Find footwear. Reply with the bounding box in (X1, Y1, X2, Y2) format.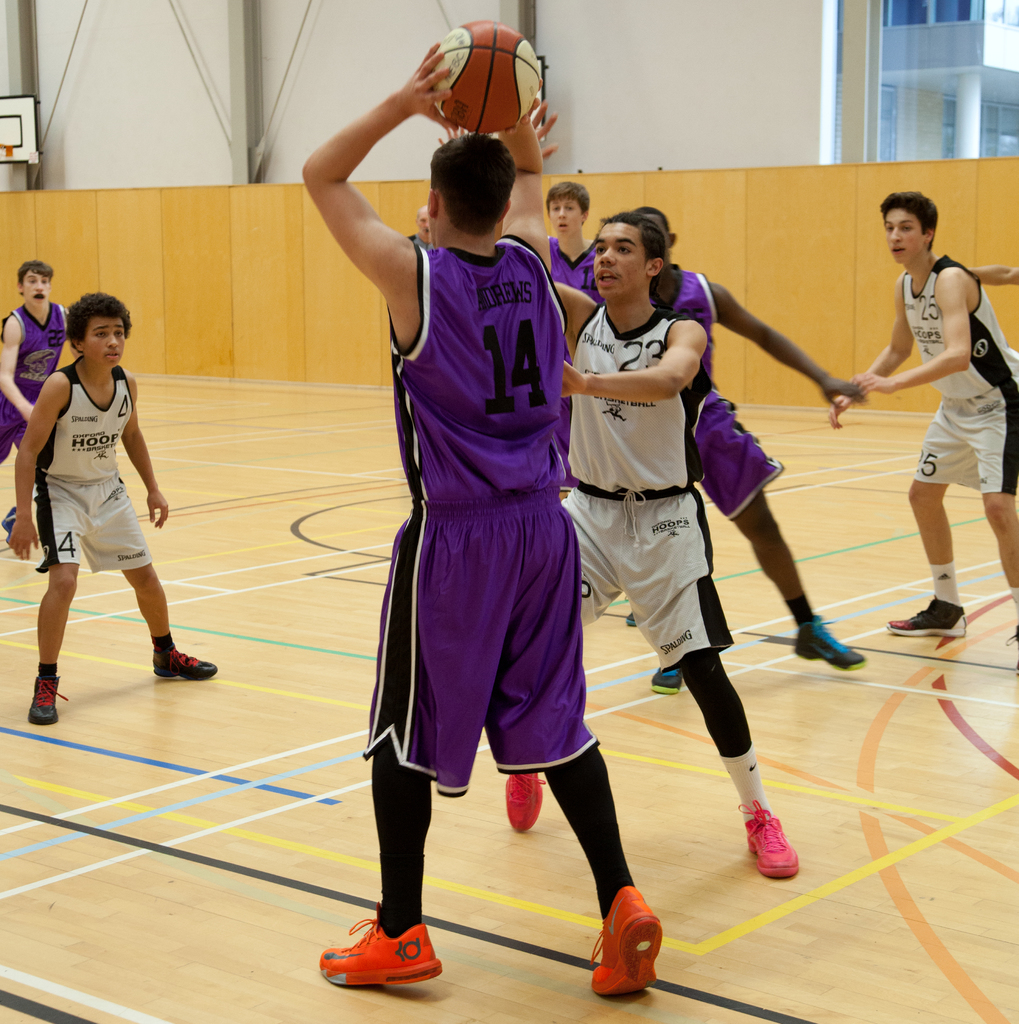
(790, 620, 867, 667).
